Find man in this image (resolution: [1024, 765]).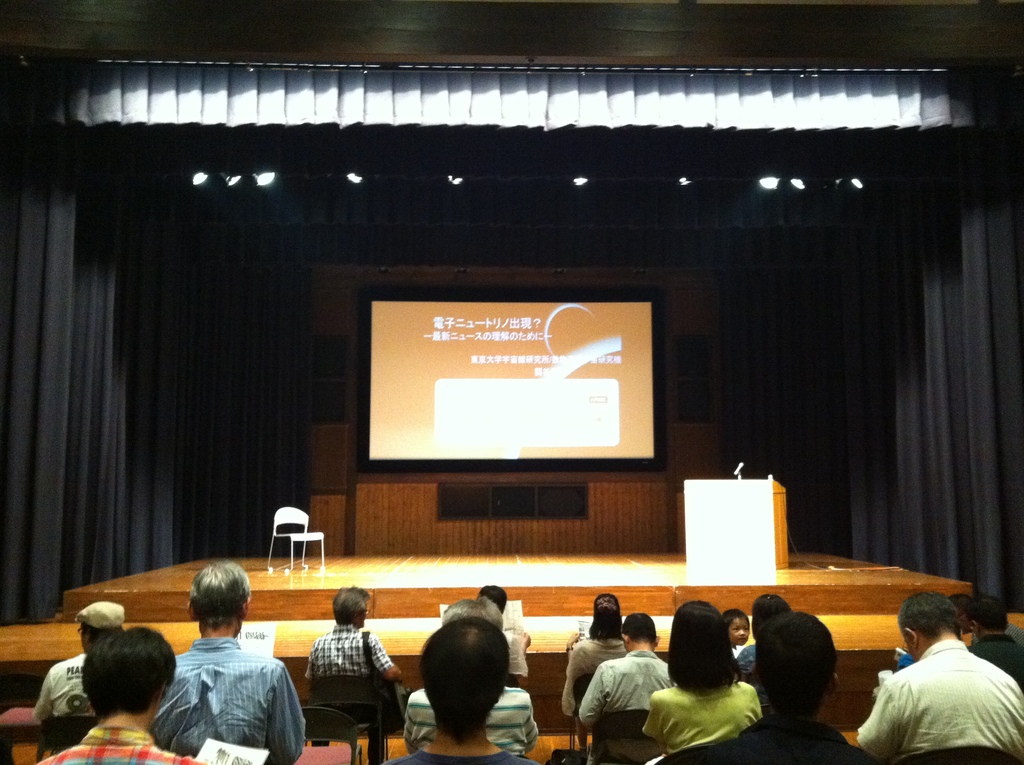
(470,584,529,679).
